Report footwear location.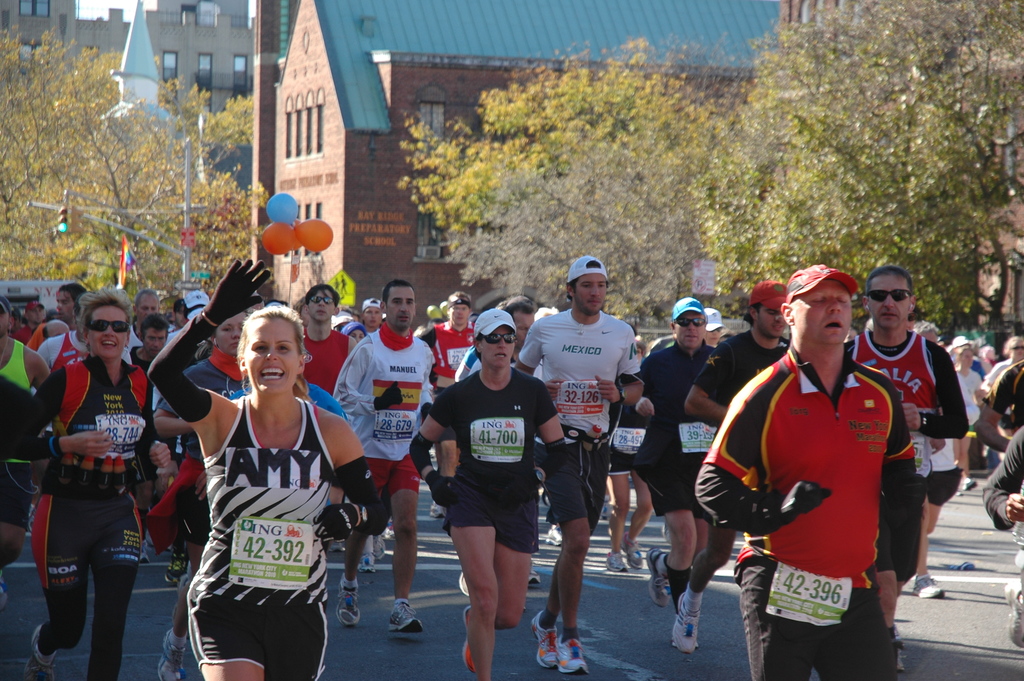
Report: rect(671, 592, 701, 650).
